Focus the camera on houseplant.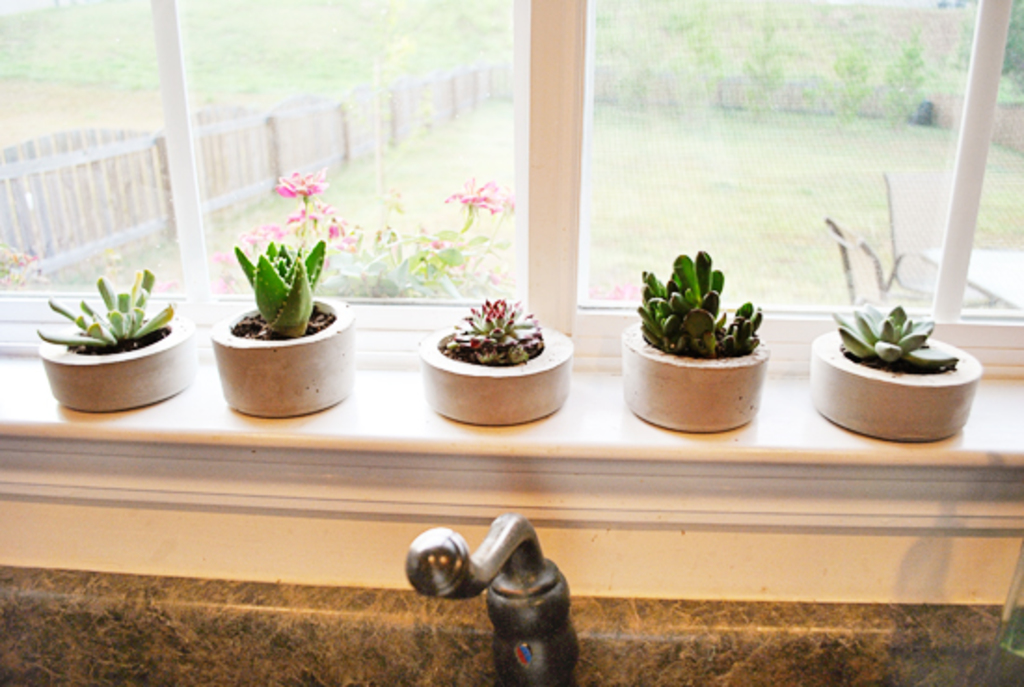
Focus region: 618:246:773:436.
